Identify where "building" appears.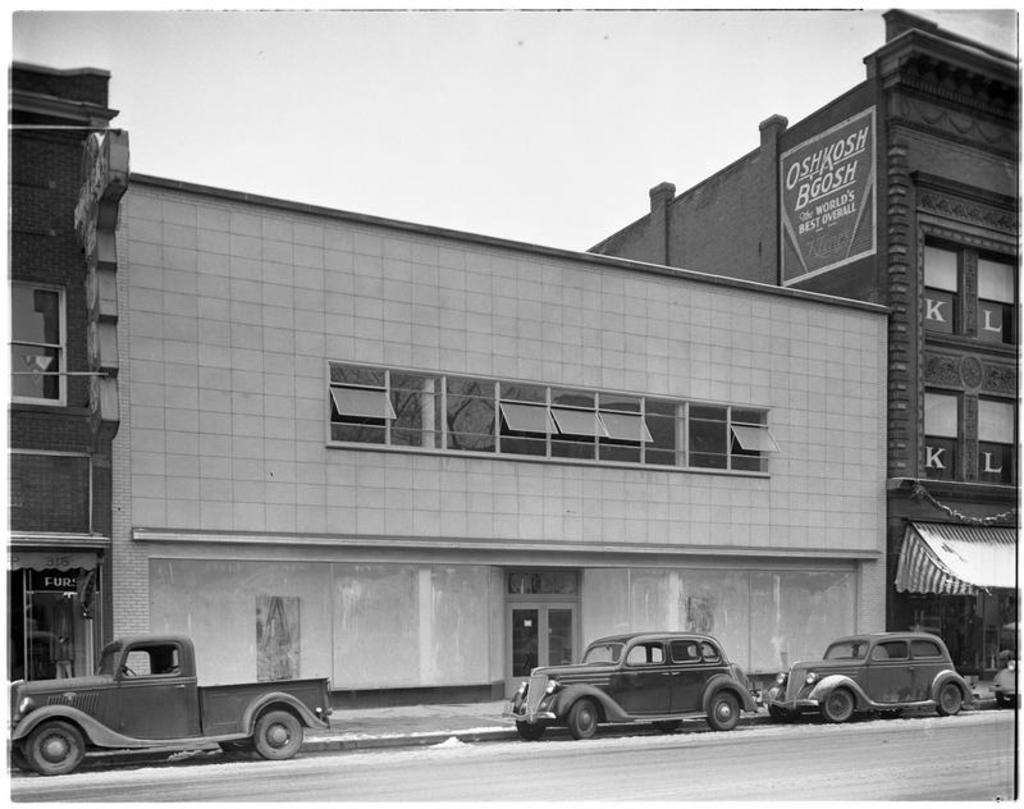
Appears at (589,8,1019,690).
